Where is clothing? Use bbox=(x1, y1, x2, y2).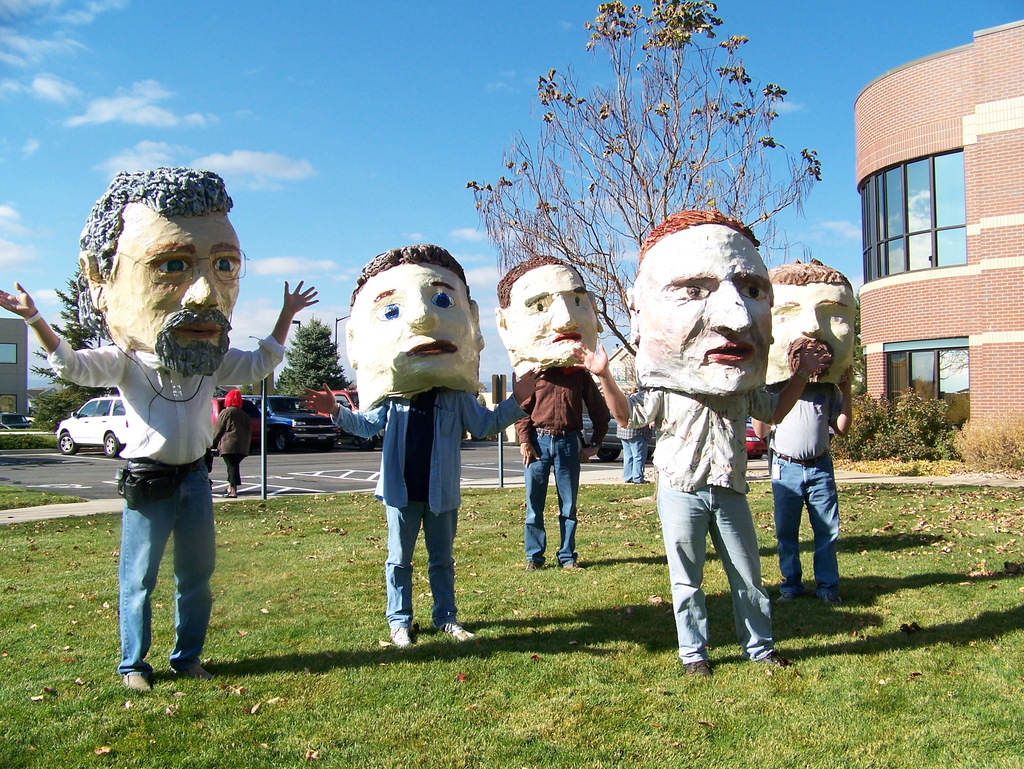
bbox=(625, 383, 774, 665).
